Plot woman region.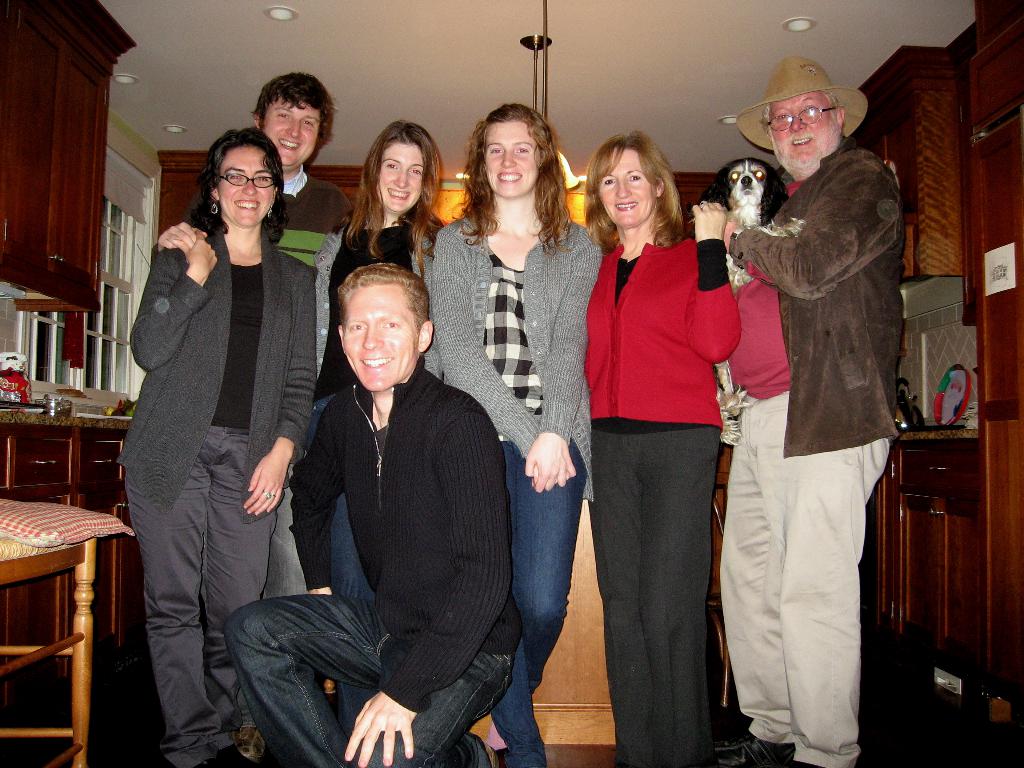
Plotted at <box>118,125,320,767</box>.
